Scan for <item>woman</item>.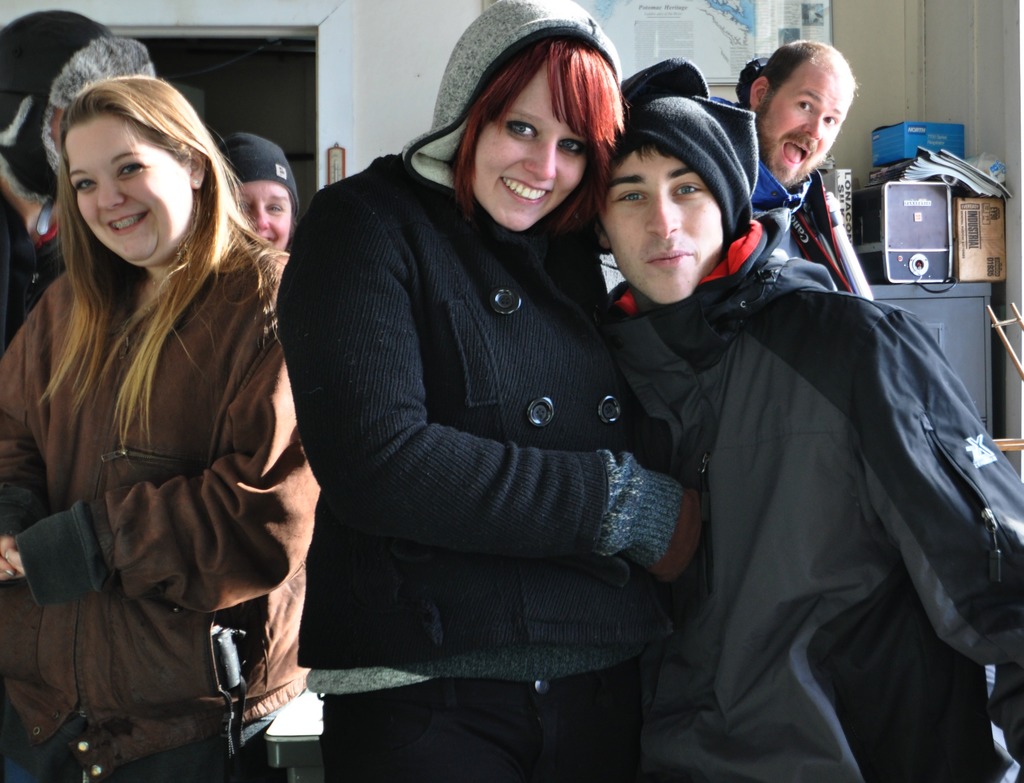
Scan result: (0,75,331,717).
